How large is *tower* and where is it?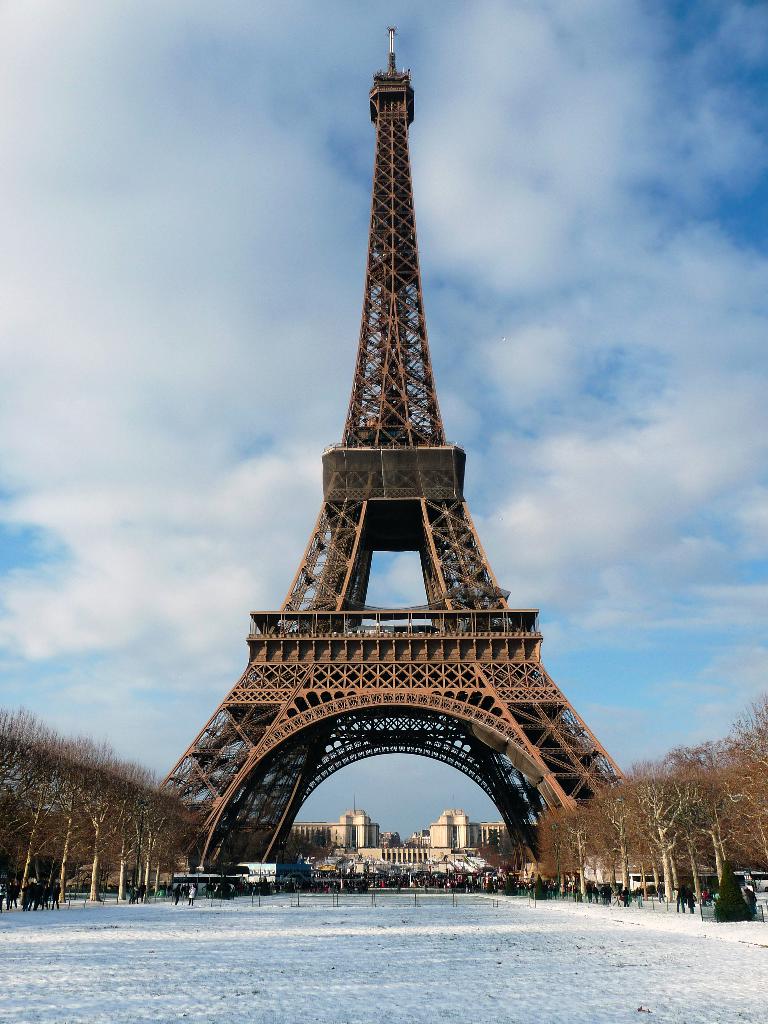
Bounding box: bbox(433, 811, 472, 858).
